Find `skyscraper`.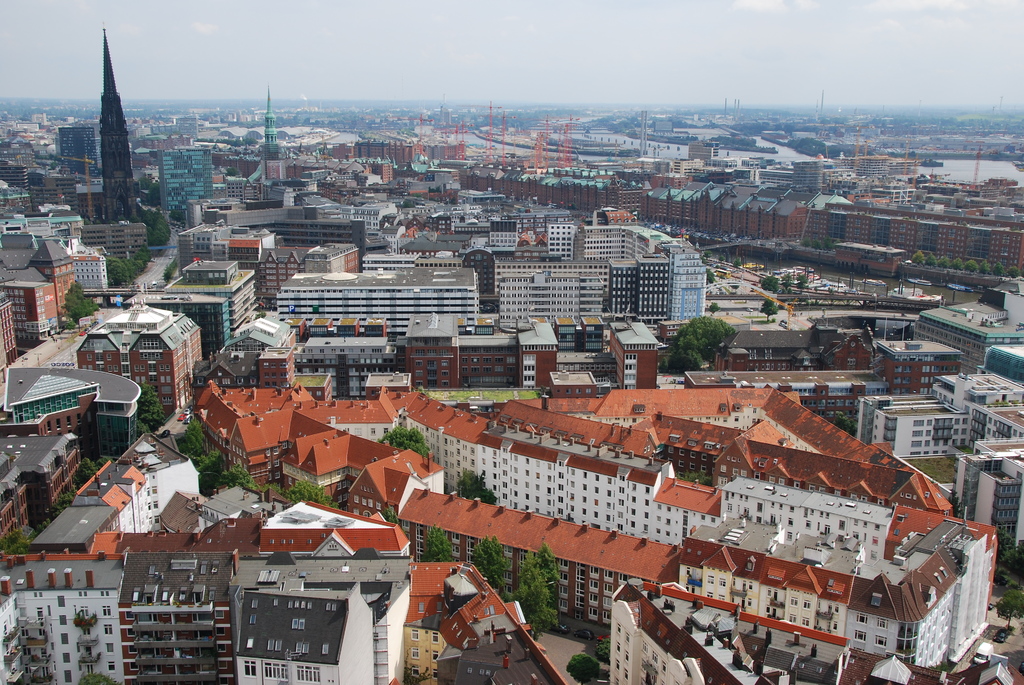
Rect(230, 231, 362, 307).
